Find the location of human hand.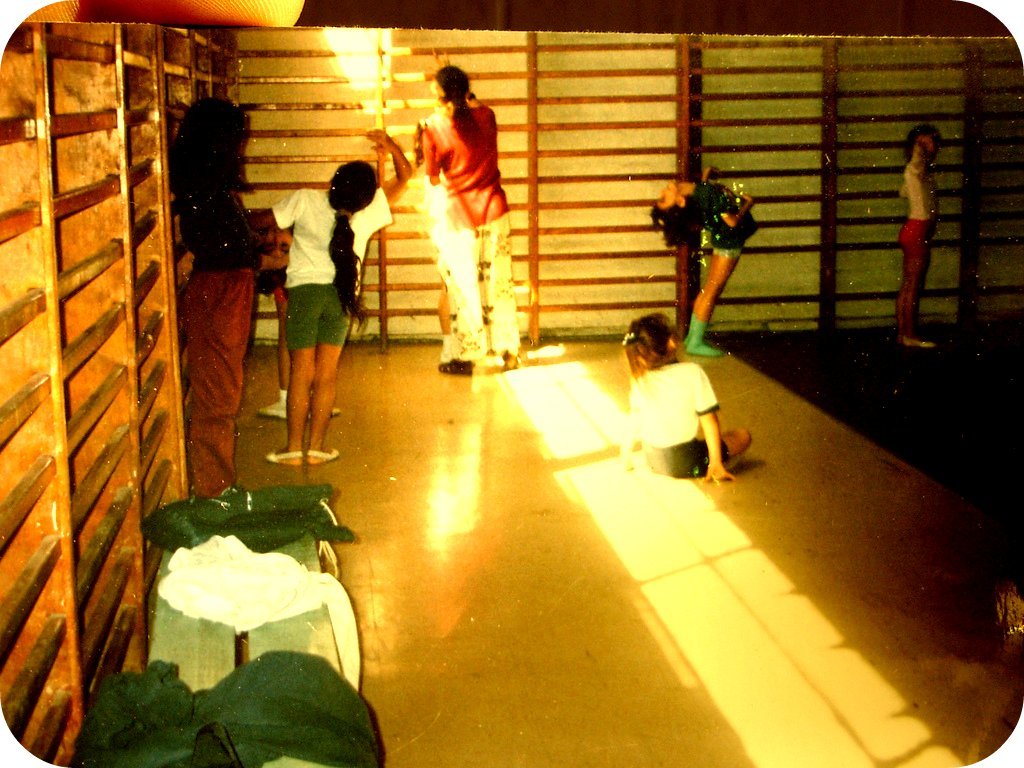
Location: left=739, top=194, right=756, bottom=206.
